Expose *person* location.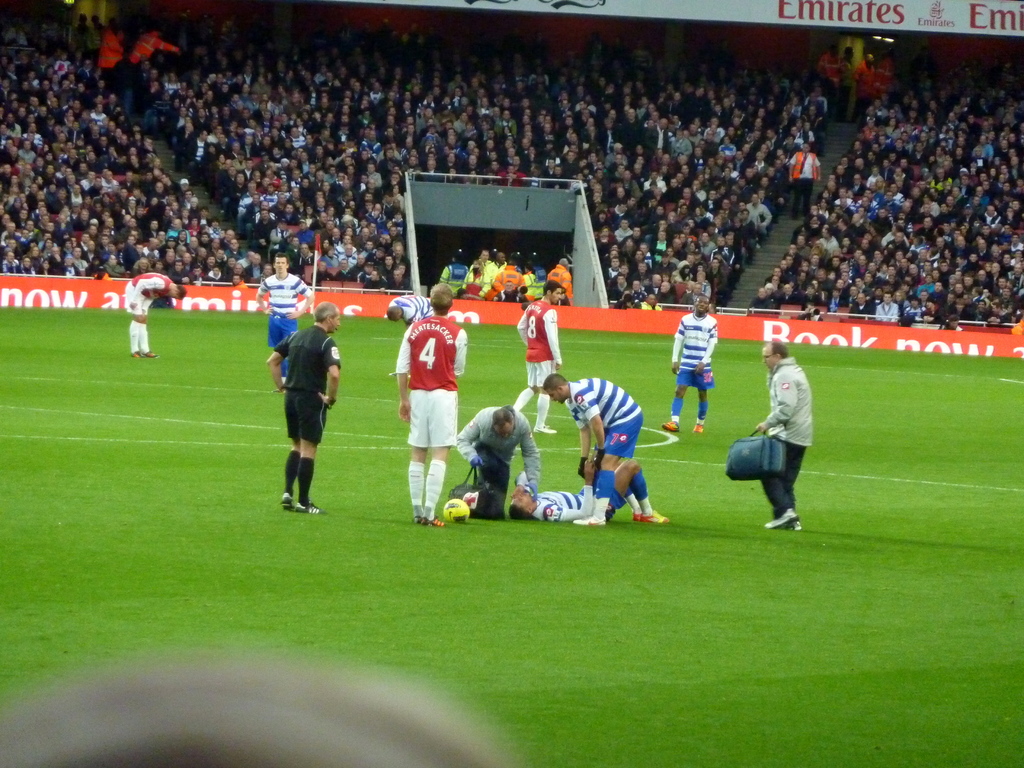
Exposed at [left=394, top=282, right=465, bottom=528].
